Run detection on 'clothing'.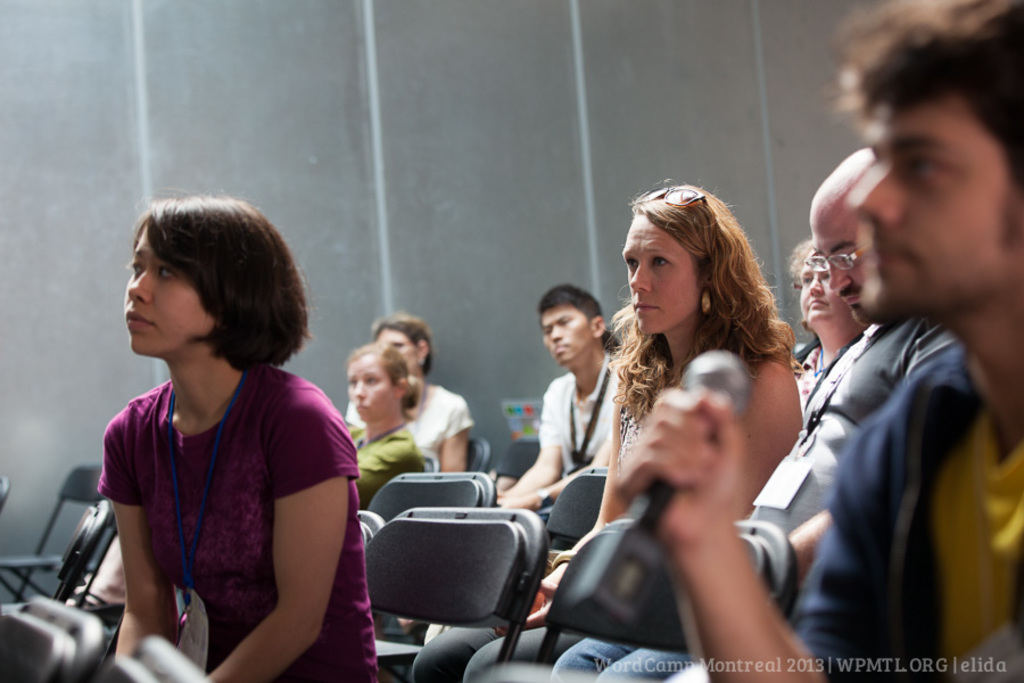
Result: 349:422:415:515.
